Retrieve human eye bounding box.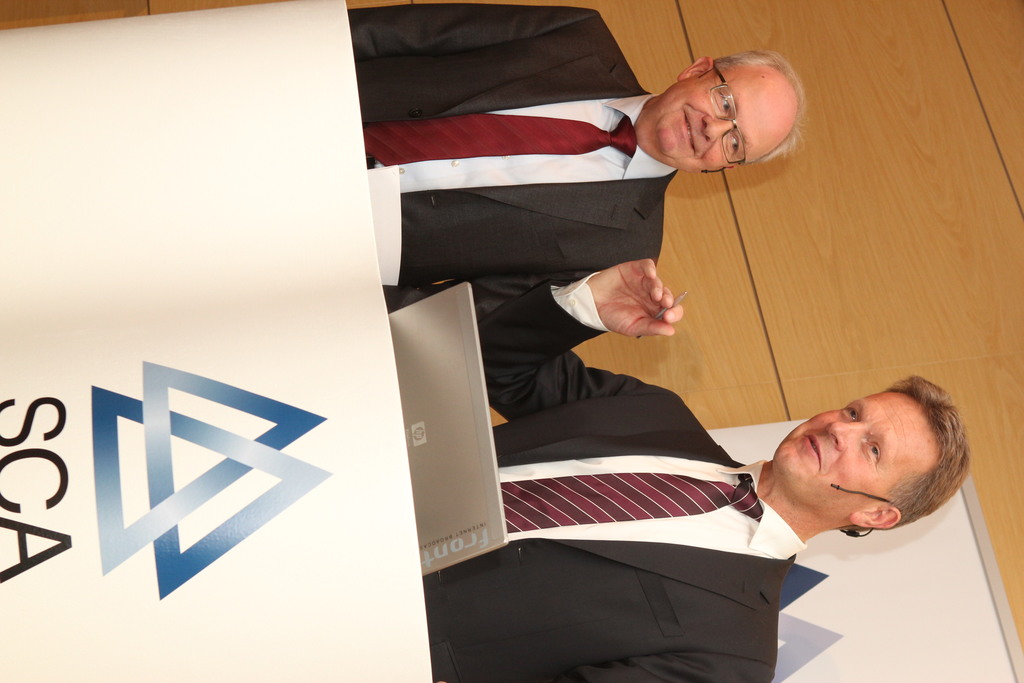
Bounding box: l=867, t=440, r=881, b=465.
